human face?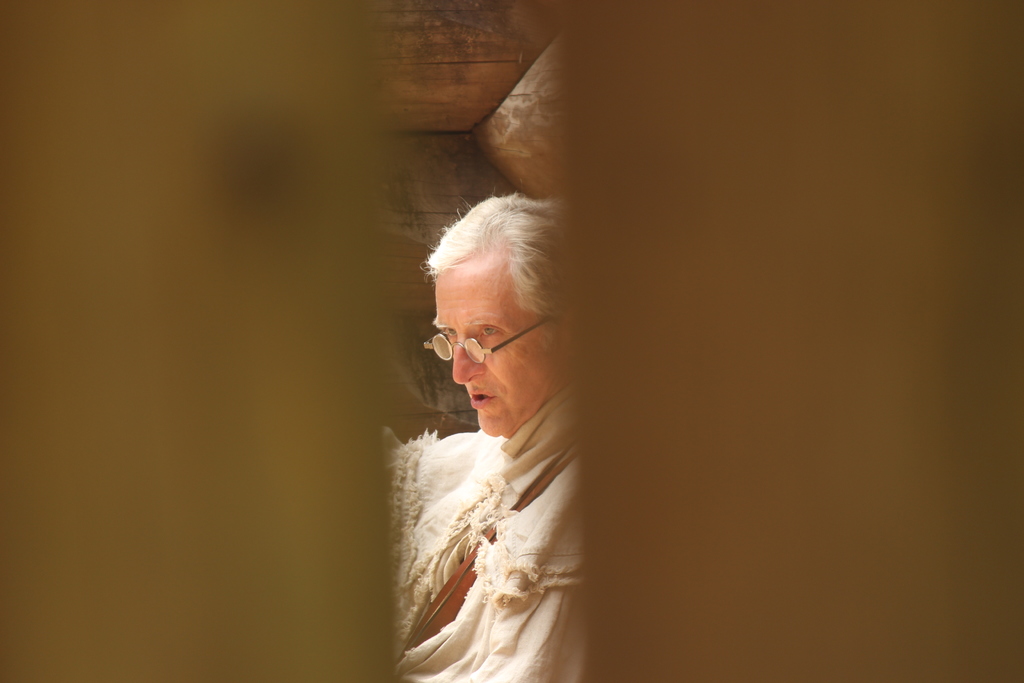
<box>436,269,564,434</box>
